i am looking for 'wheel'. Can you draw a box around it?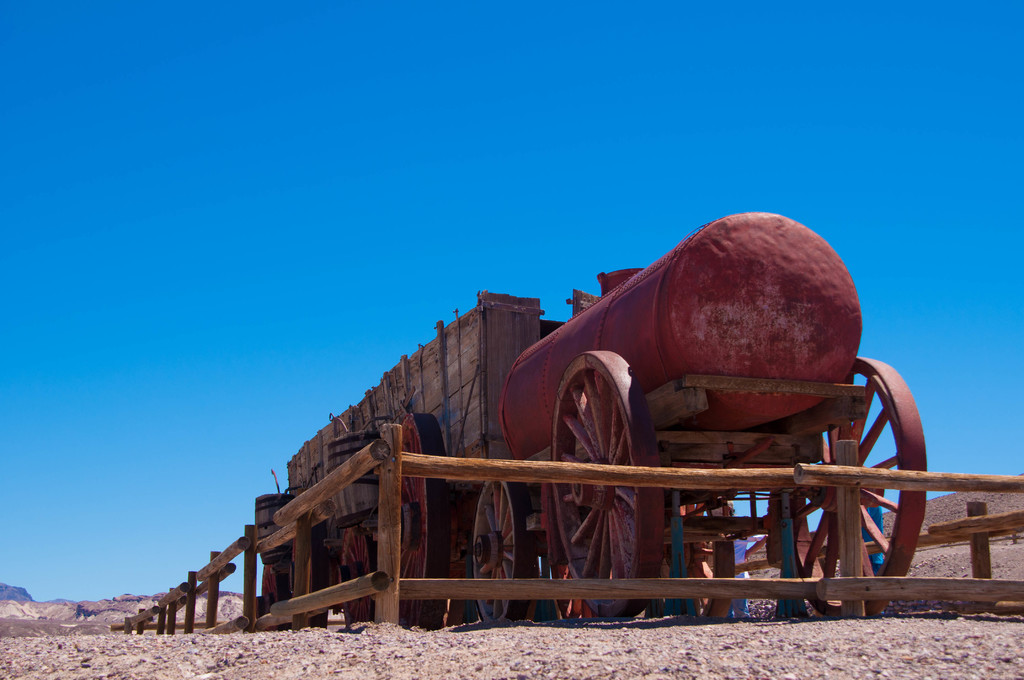
Sure, the bounding box is pyautogui.locateOnScreen(545, 344, 670, 617).
